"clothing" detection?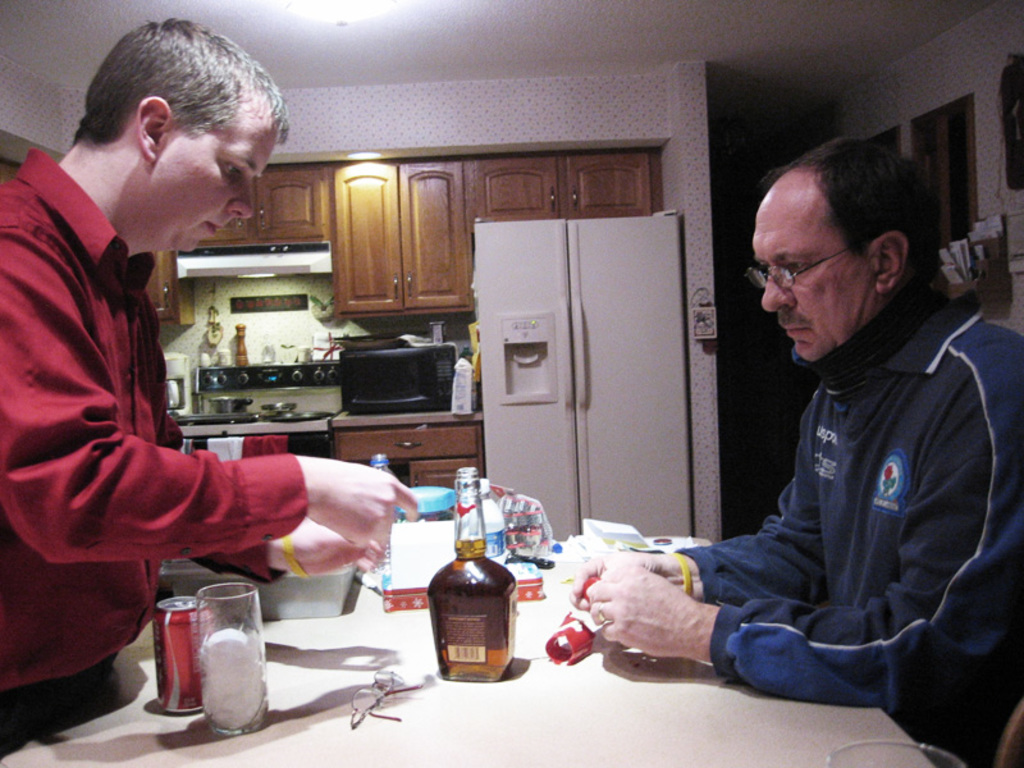
region(15, 100, 284, 635)
